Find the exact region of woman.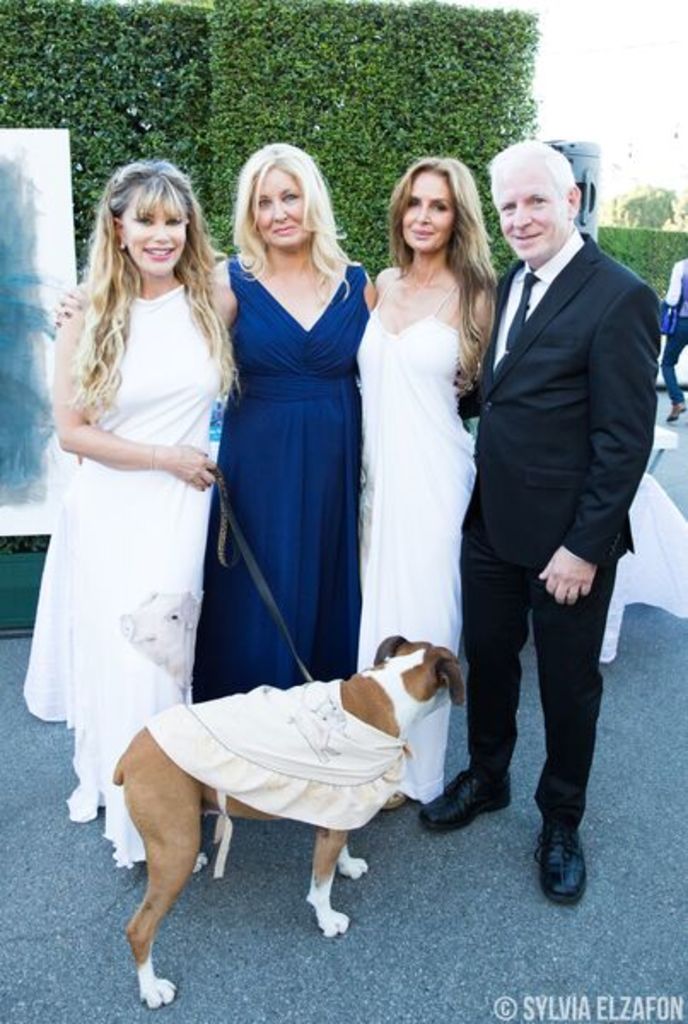
Exact region: [46,143,377,713].
